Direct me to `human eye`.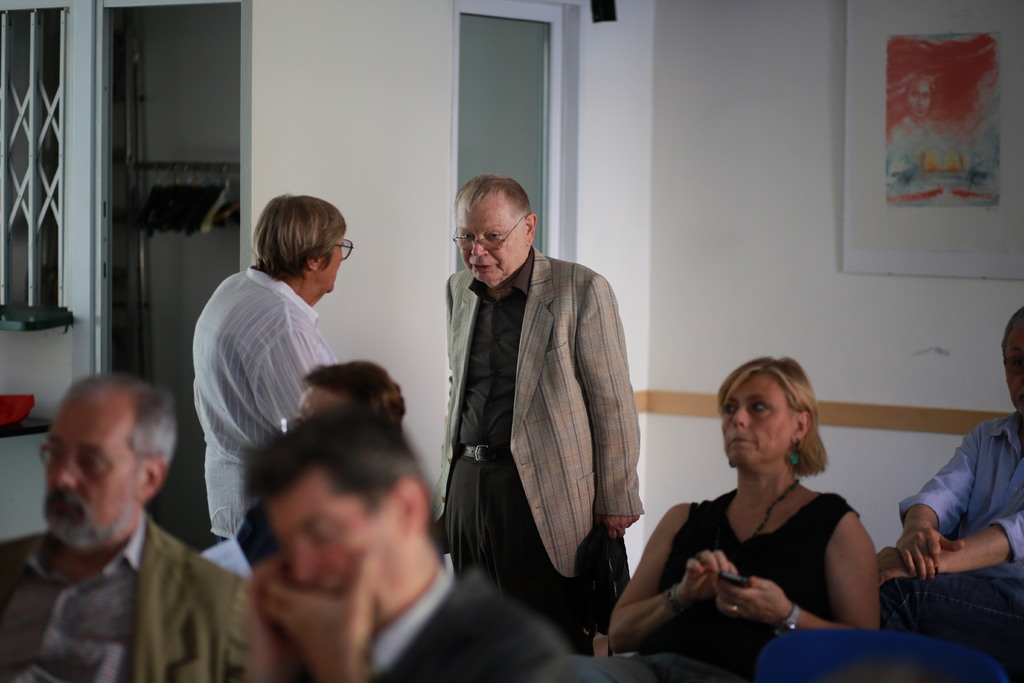
Direction: select_region(307, 521, 336, 543).
